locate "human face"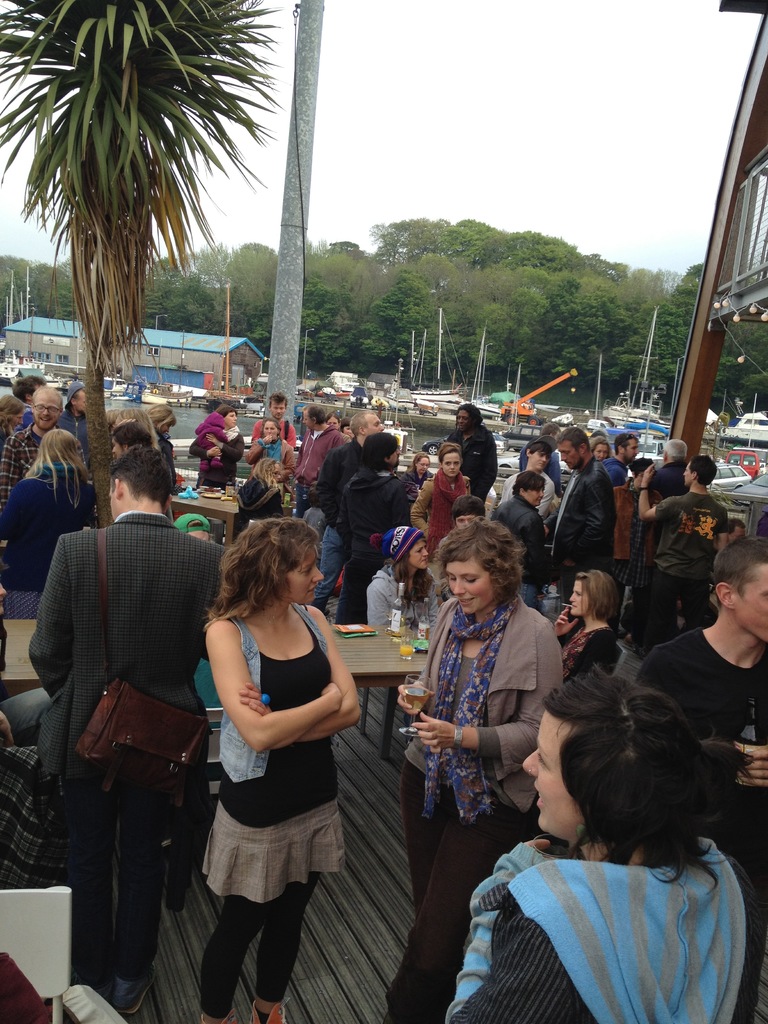
Rect(443, 450, 460, 478)
